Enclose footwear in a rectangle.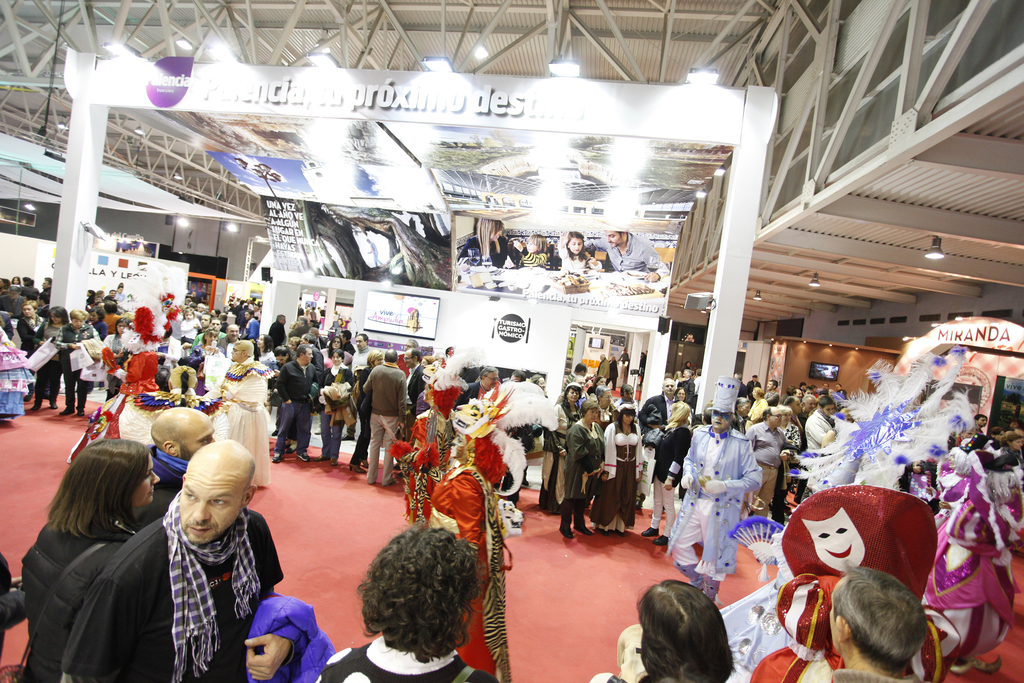
76,409,82,417.
